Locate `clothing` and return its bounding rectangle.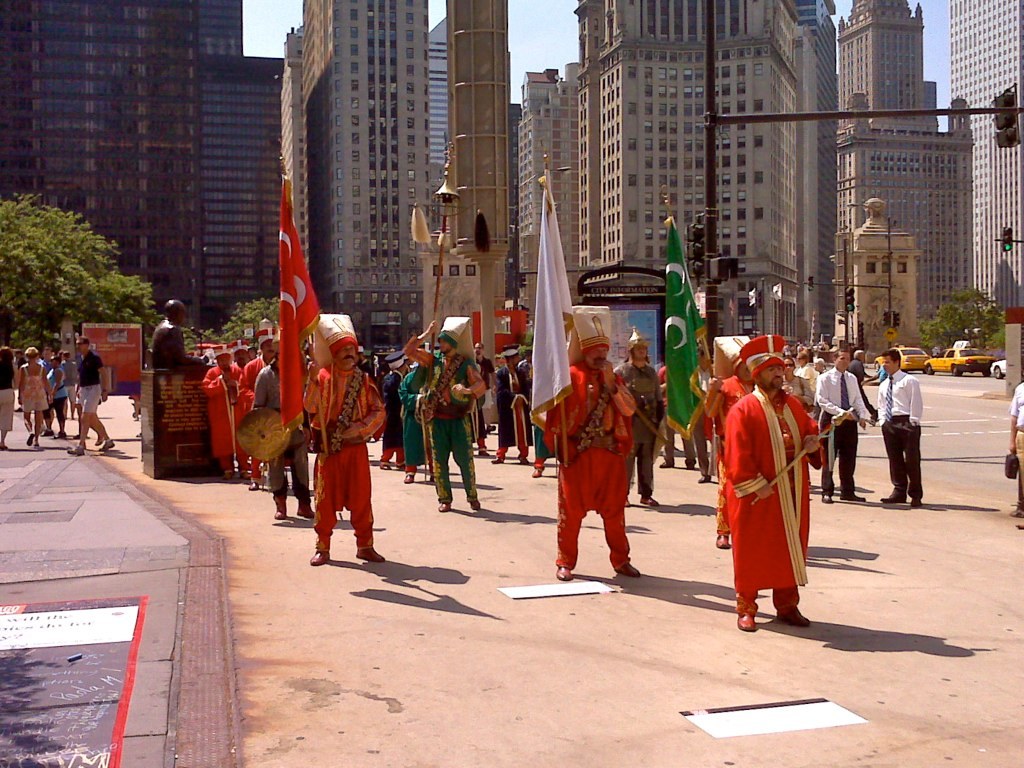
524, 413, 552, 464.
